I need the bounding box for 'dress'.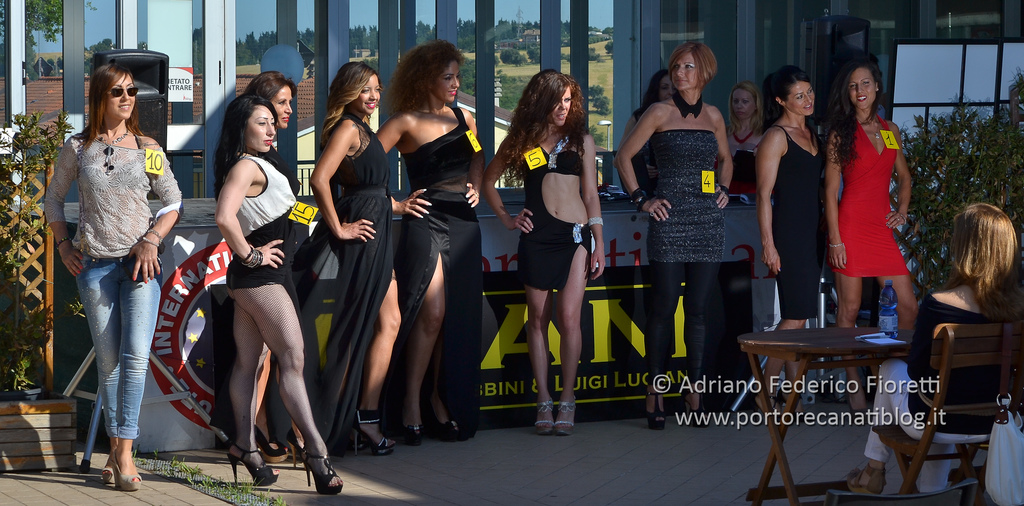
Here it is: (513,139,595,291).
